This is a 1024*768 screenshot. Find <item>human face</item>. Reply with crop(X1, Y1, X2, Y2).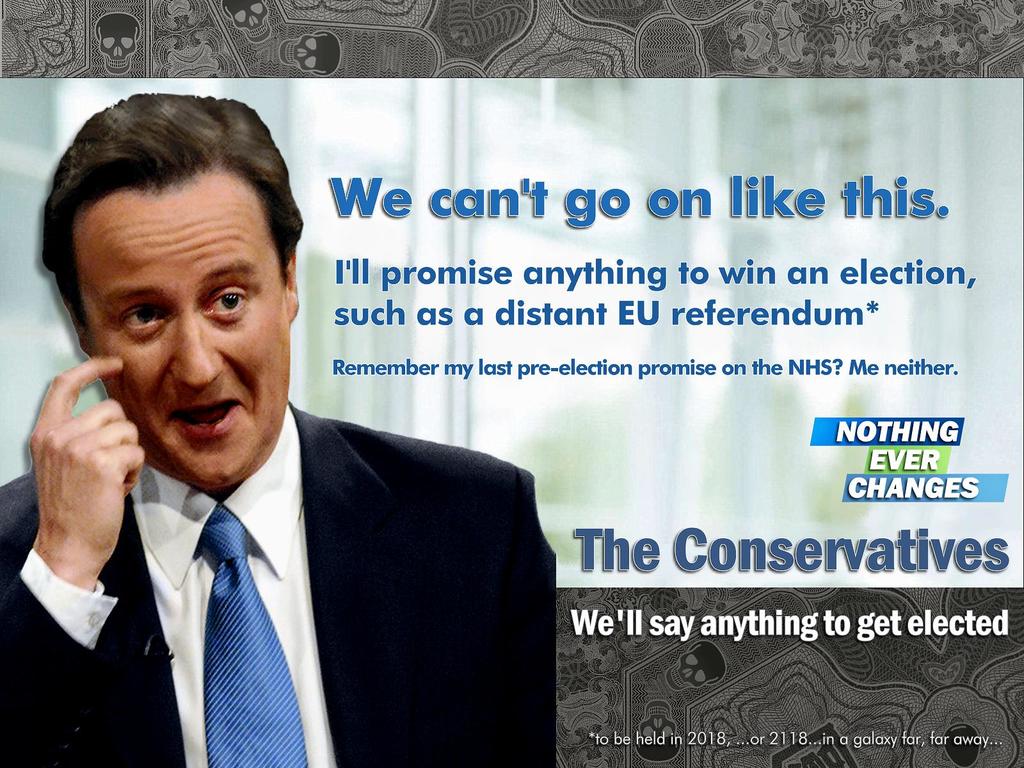
crop(92, 184, 289, 481).
